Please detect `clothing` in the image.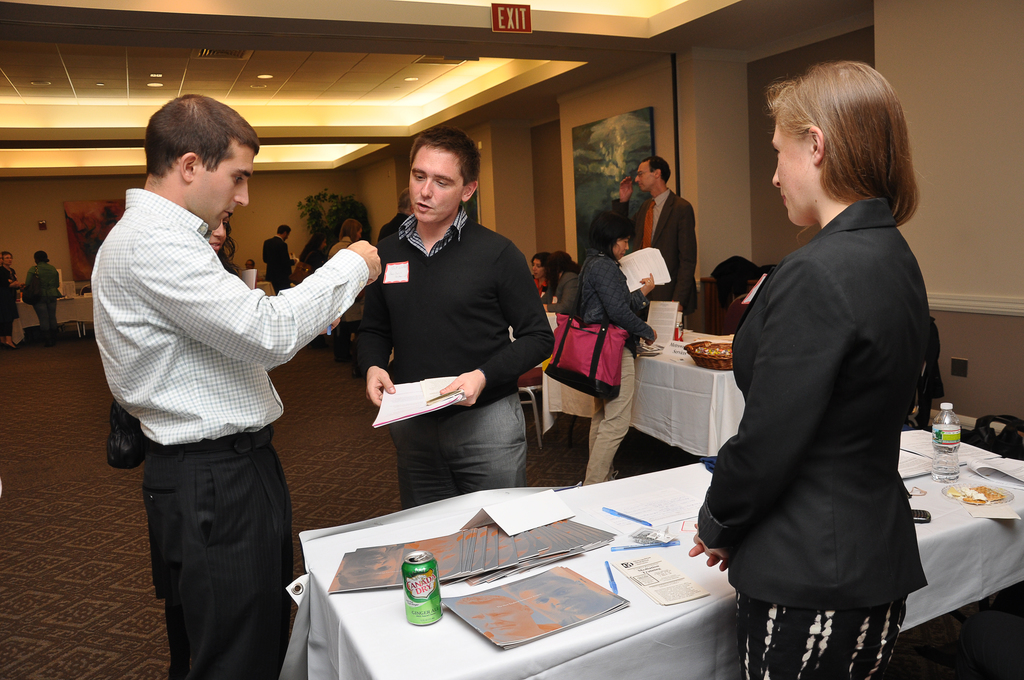
crop(252, 236, 287, 296).
